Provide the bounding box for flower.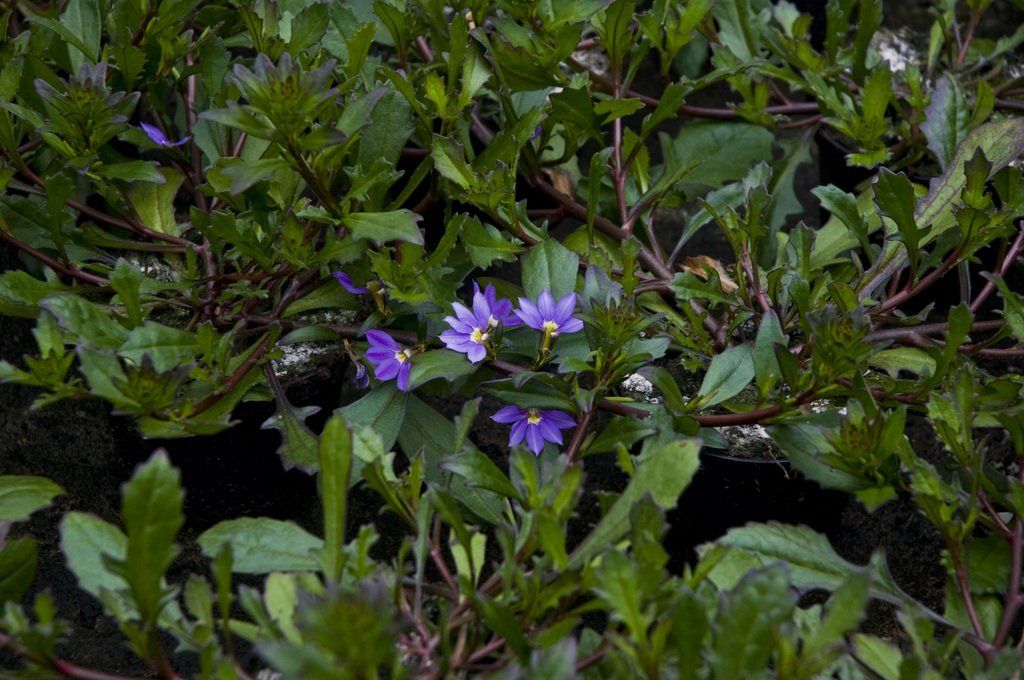
x1=140, y1=127, x2=189, y2=147.
